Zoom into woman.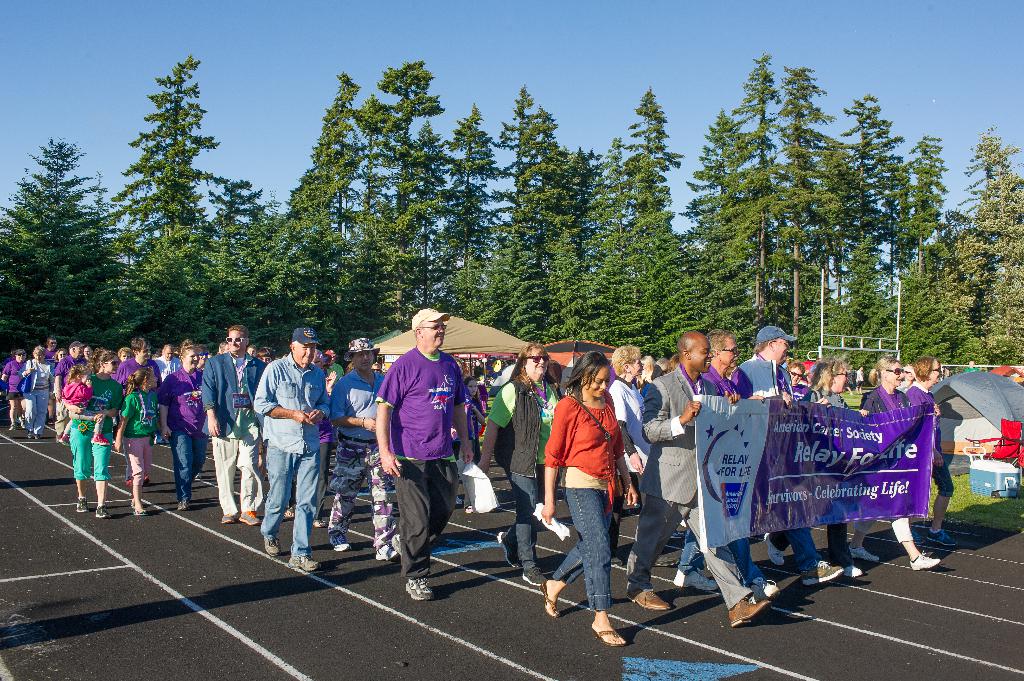
Zoom target: <bbox>897, 353, 959, 553</bbox>.
